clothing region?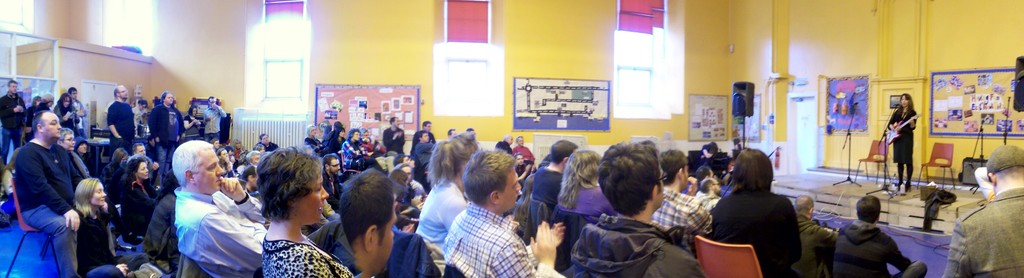
crop(697, 189, 799, 275)
